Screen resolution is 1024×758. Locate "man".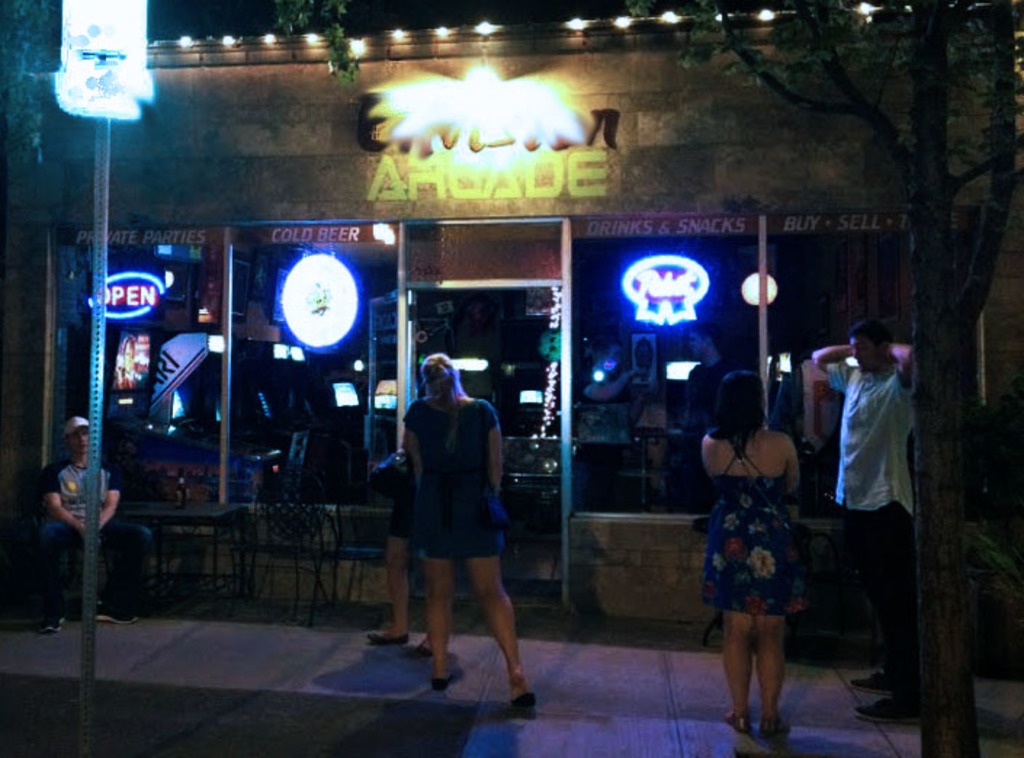
(x1=38, y1=412, x2=158, y2=629).
